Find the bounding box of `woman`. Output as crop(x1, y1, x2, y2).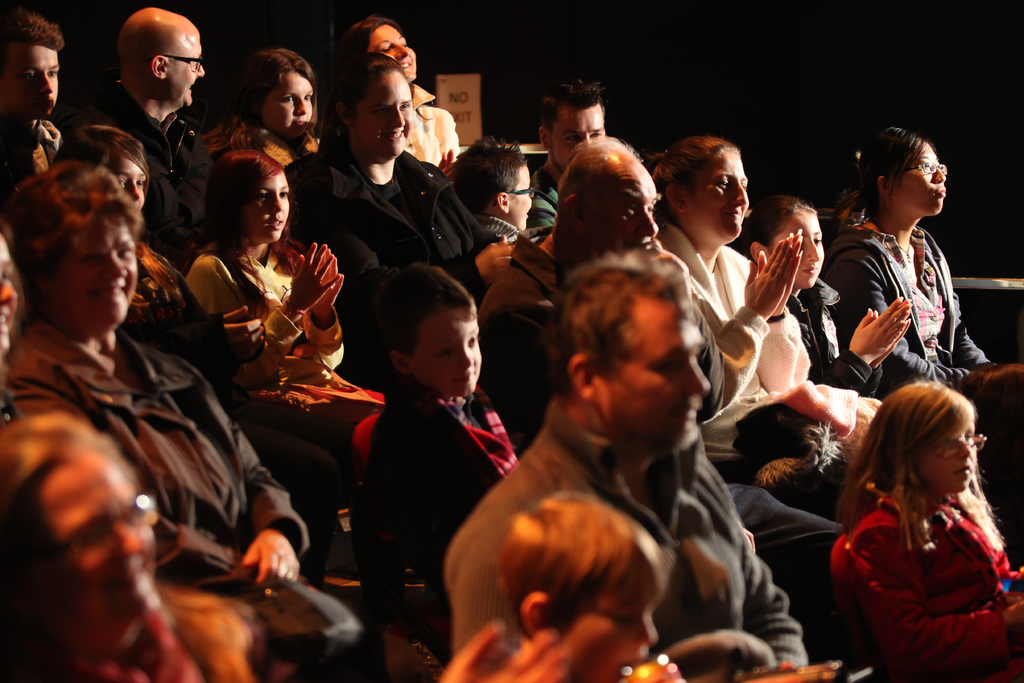
crop(813, 131, 1023, 585).
